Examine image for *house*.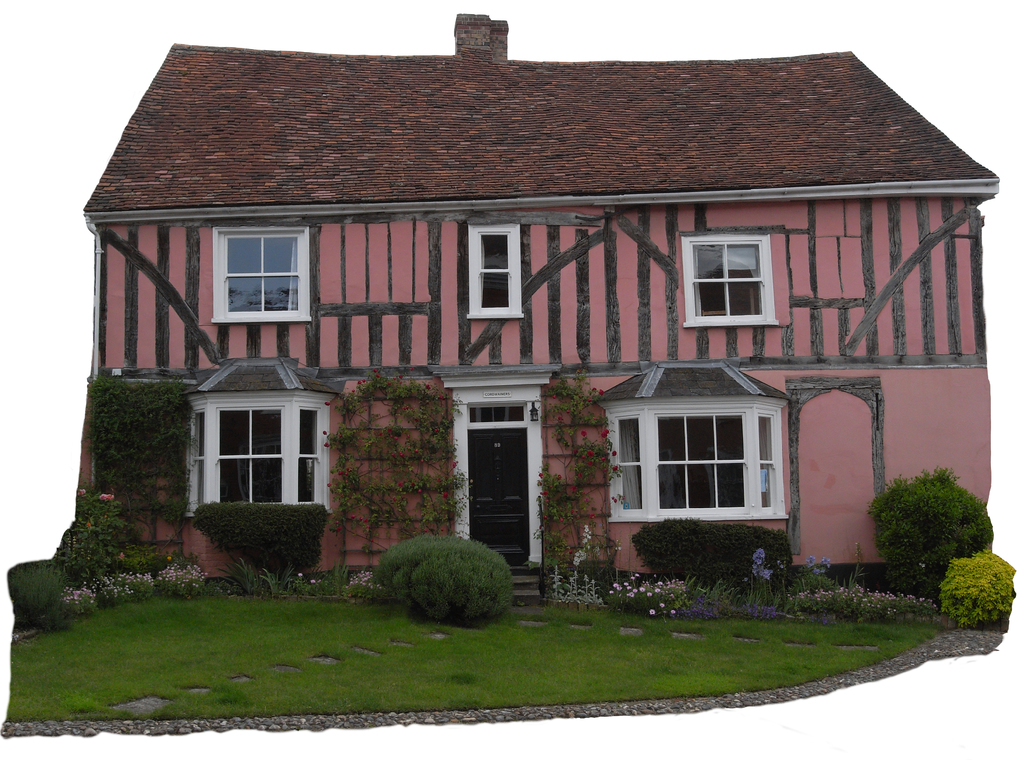
Examination result: box(61, 11, 985, 635).
